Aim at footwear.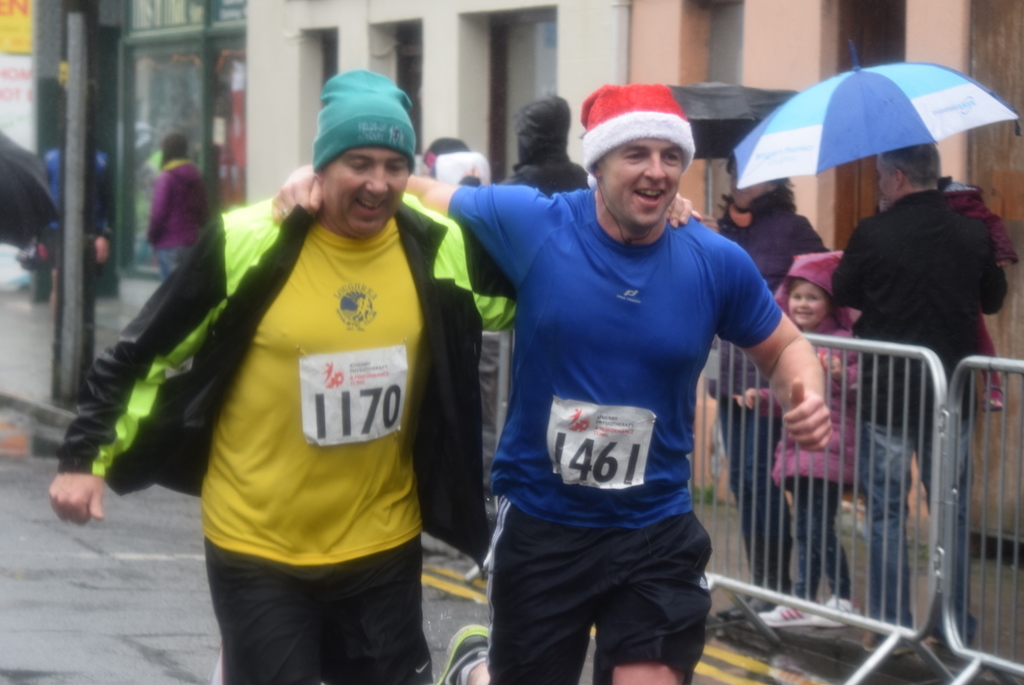
Aimed at box=[812, 595, 855, 627].
